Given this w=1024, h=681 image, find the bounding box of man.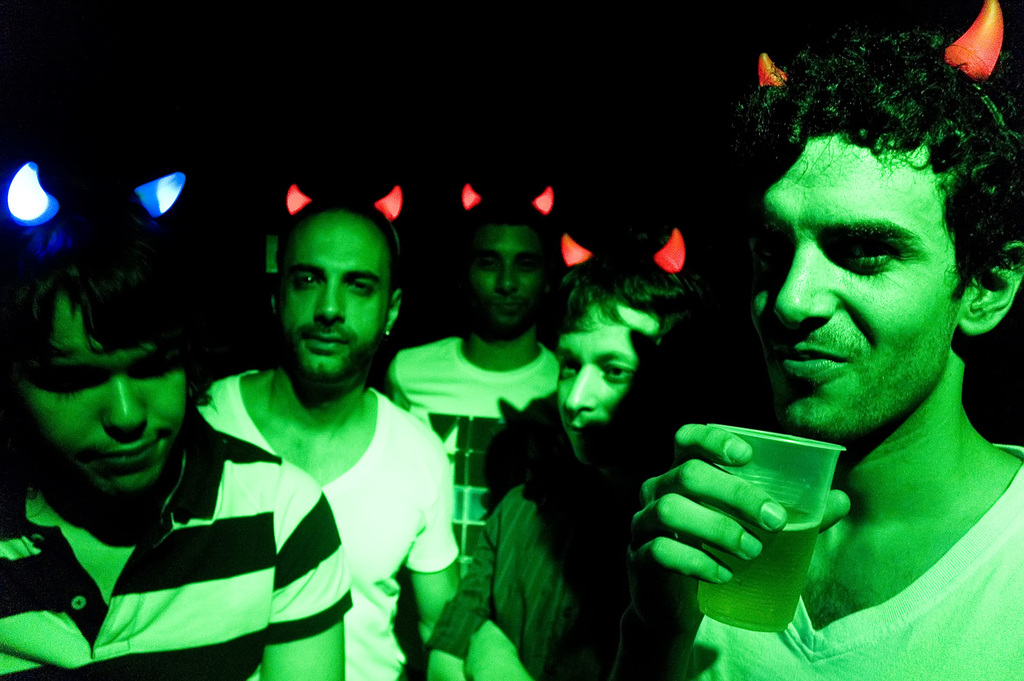
pyautogui.locateOnScreen(0, 211, 355, 680).
